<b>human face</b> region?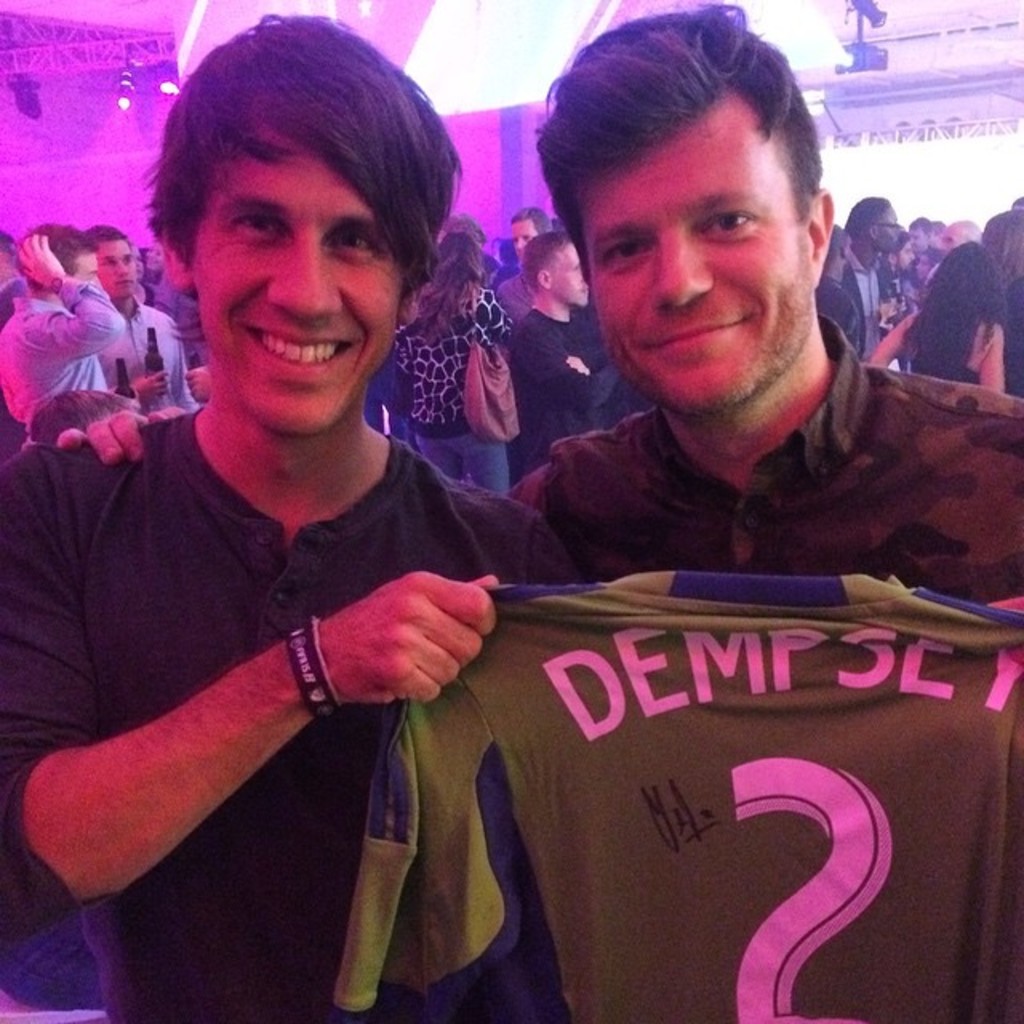
left=190, top=99, right=395, bottom=435
